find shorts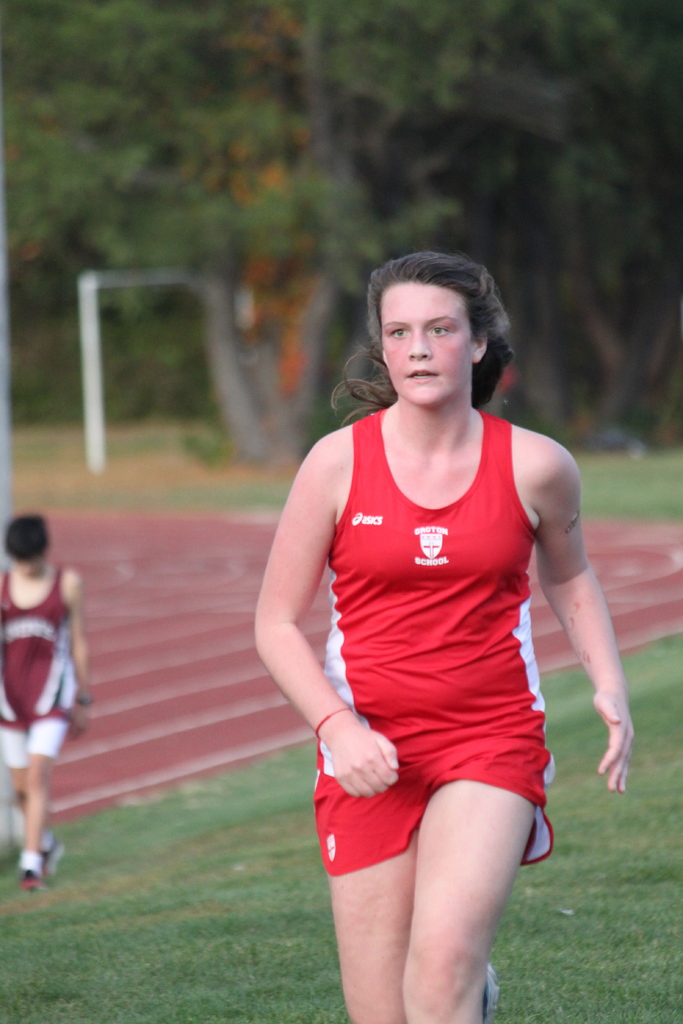
Rect(329, 751, 534, 856)
